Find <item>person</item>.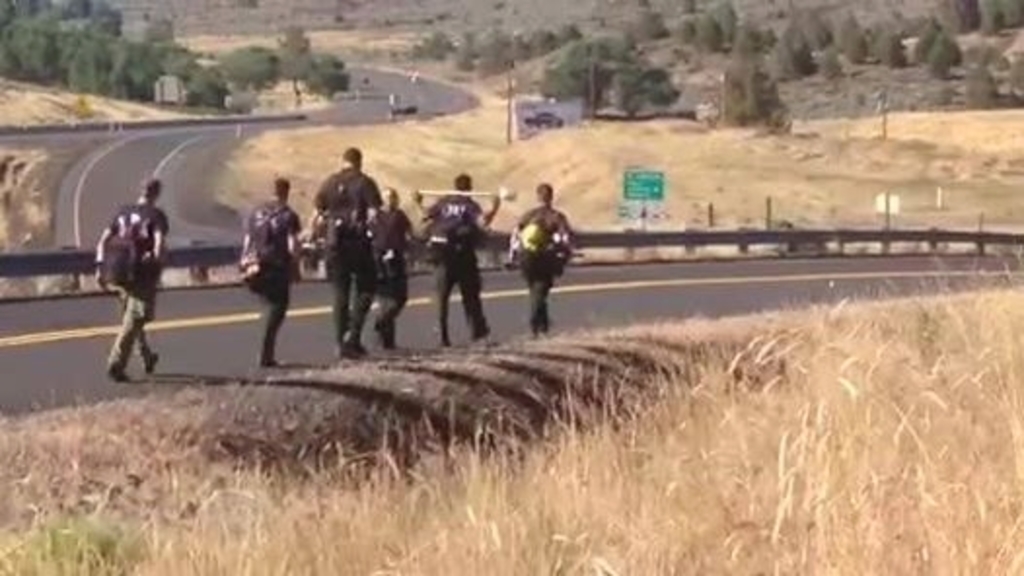
bbox=[91, 177, 164, 374].
